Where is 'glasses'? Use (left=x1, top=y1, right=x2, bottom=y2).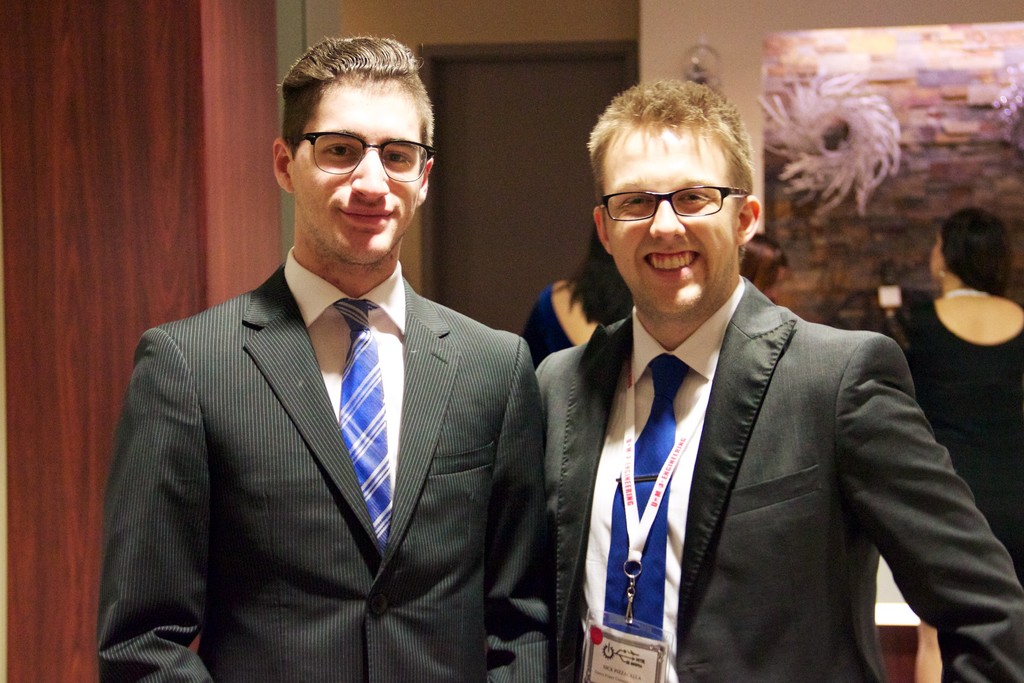
(left=287, top=124, right=432, bottom=174).
